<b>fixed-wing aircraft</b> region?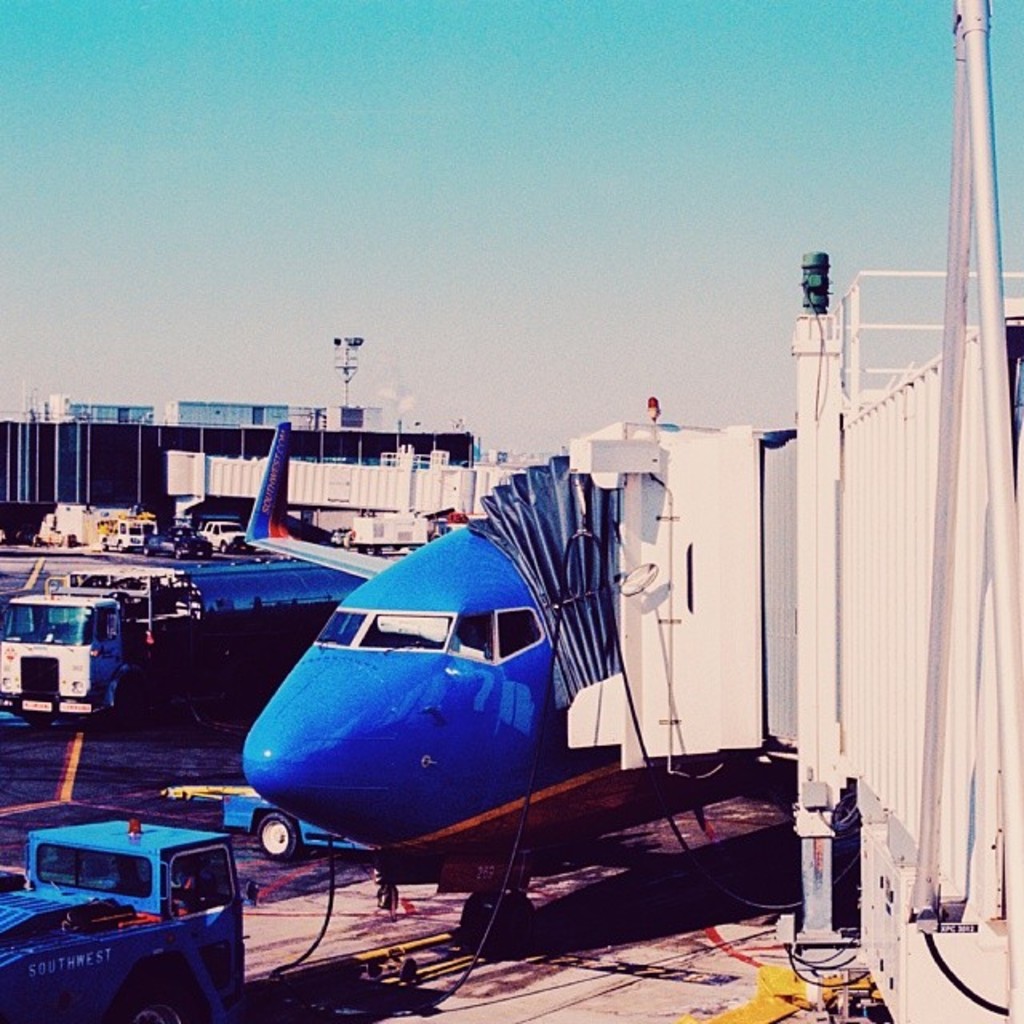
x1=227 y1=418 x2=632 y2=962
